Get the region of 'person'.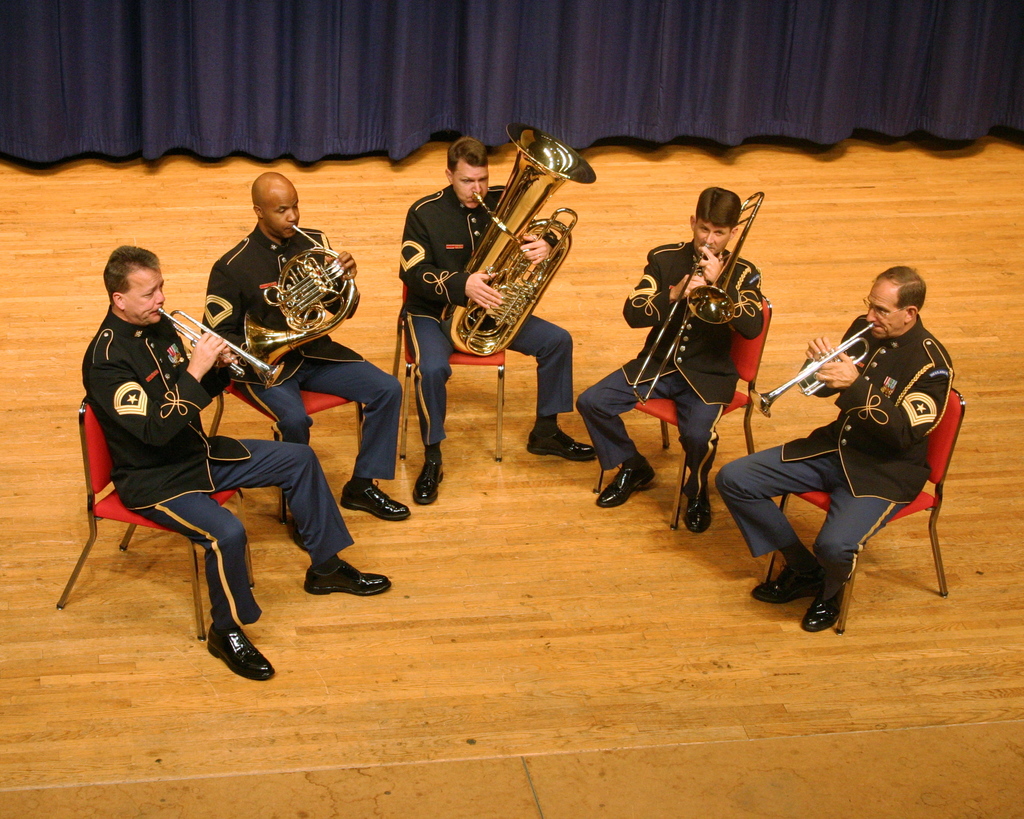
l=198, t=166, r=411, b=520.
